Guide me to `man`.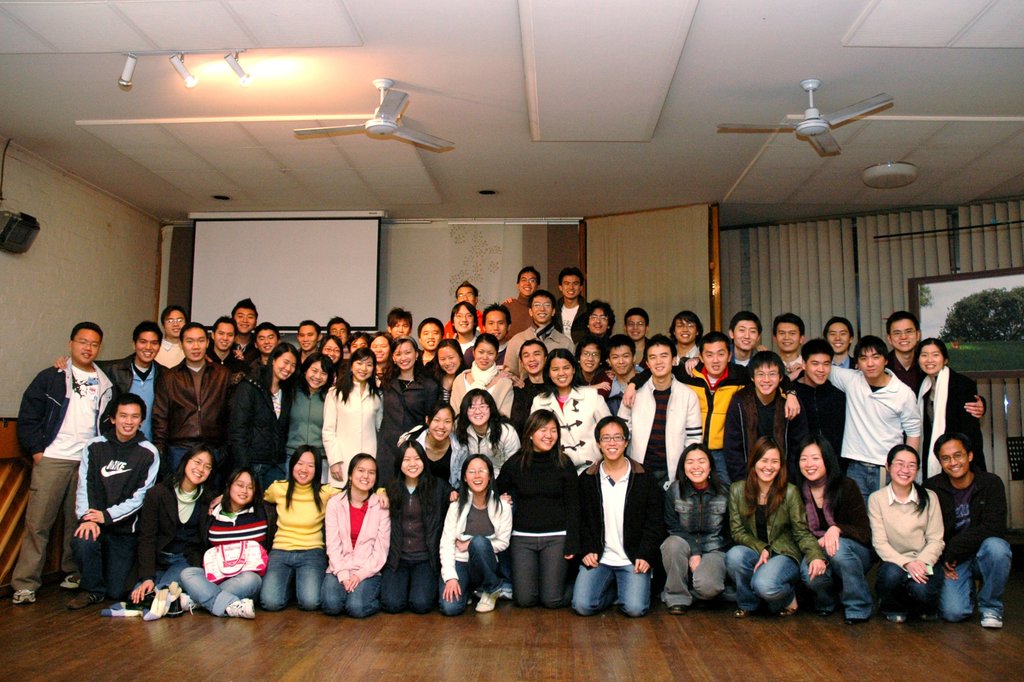
Guidance: Rect(499, 266, 541, 332).
